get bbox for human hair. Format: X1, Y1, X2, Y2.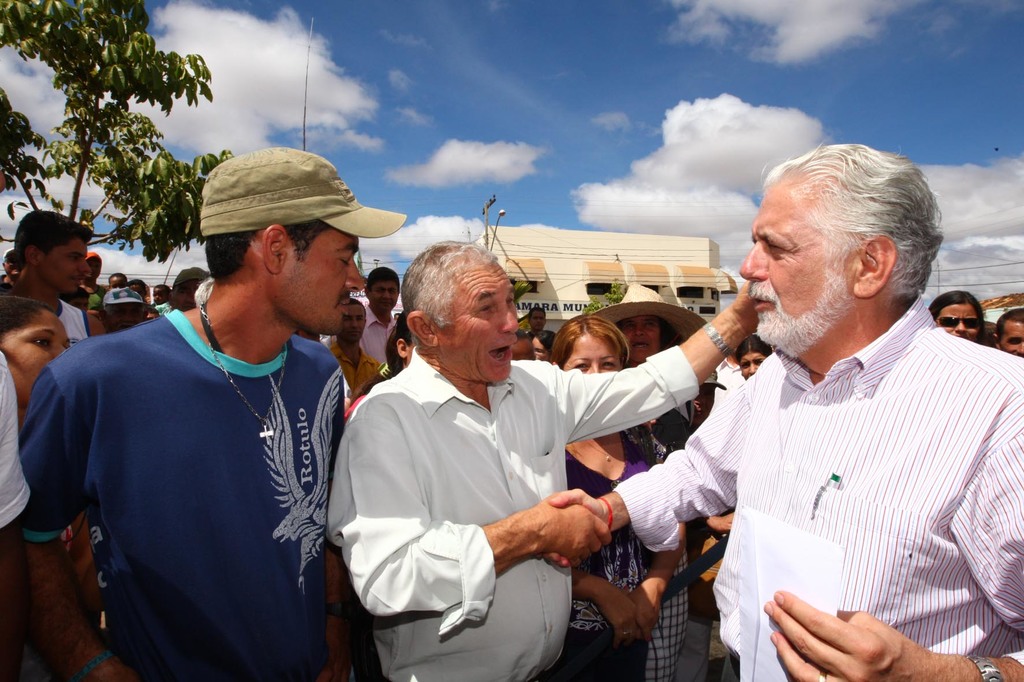
6, 205, 79, 283.
